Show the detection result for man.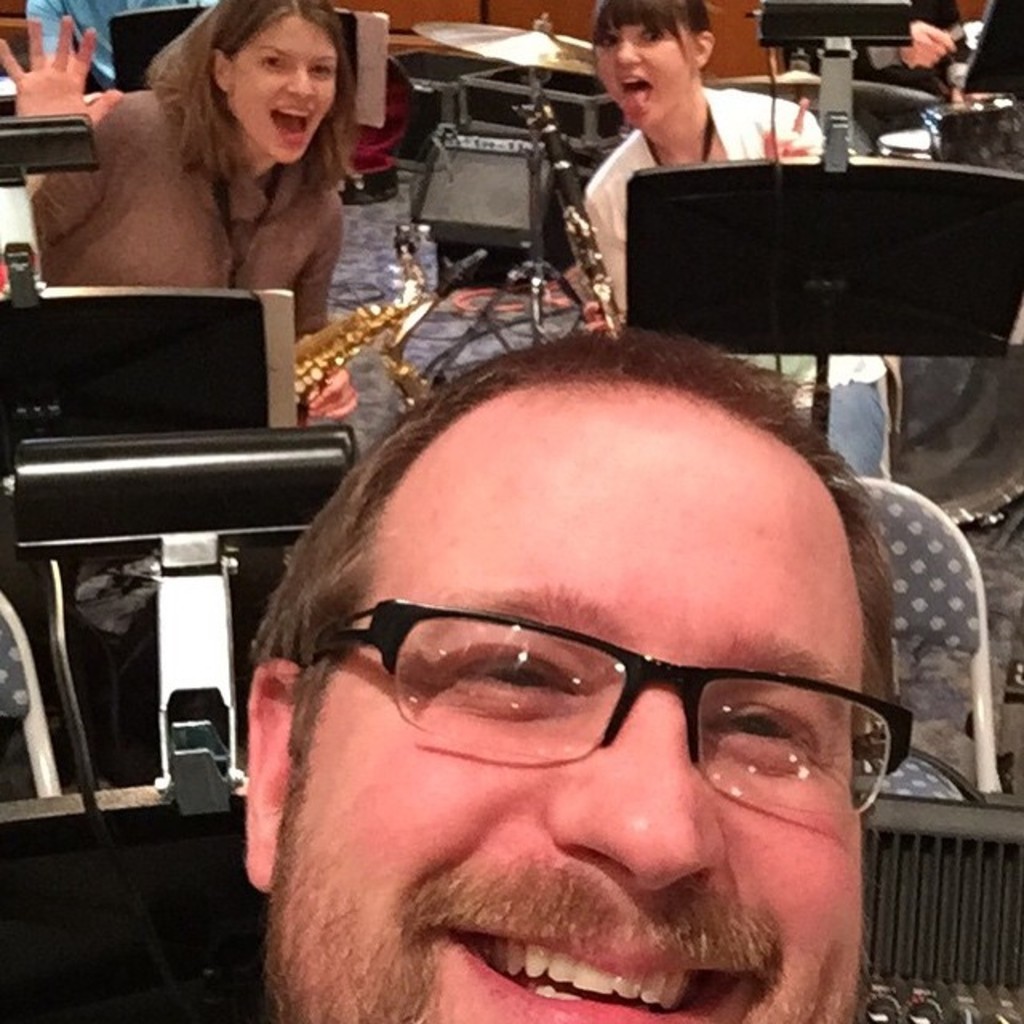
86/218/1023/1023.
